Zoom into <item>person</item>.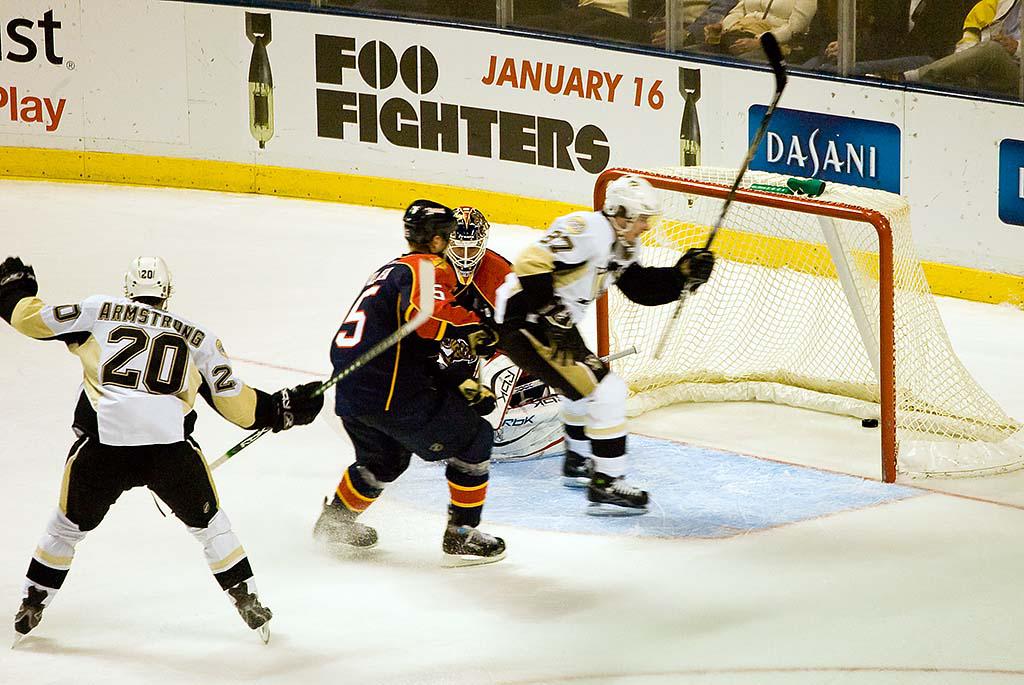
Zoom target: [299, 162, 502, 588].
